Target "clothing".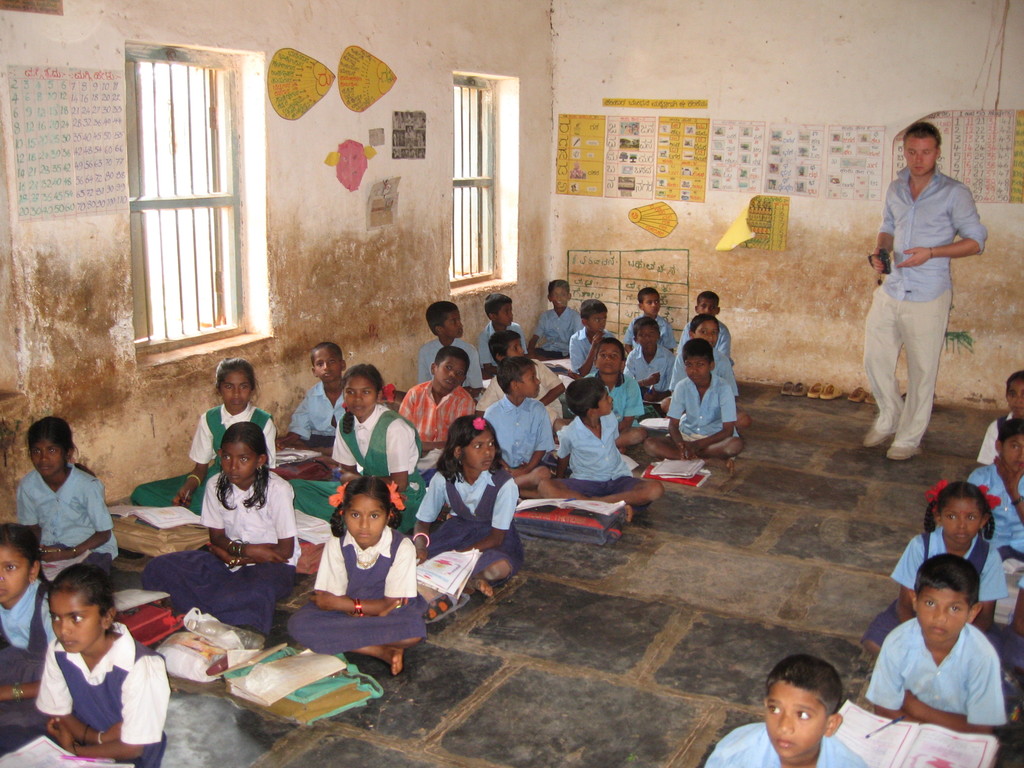
Target region: select_region(0, 577, 63, 749).
